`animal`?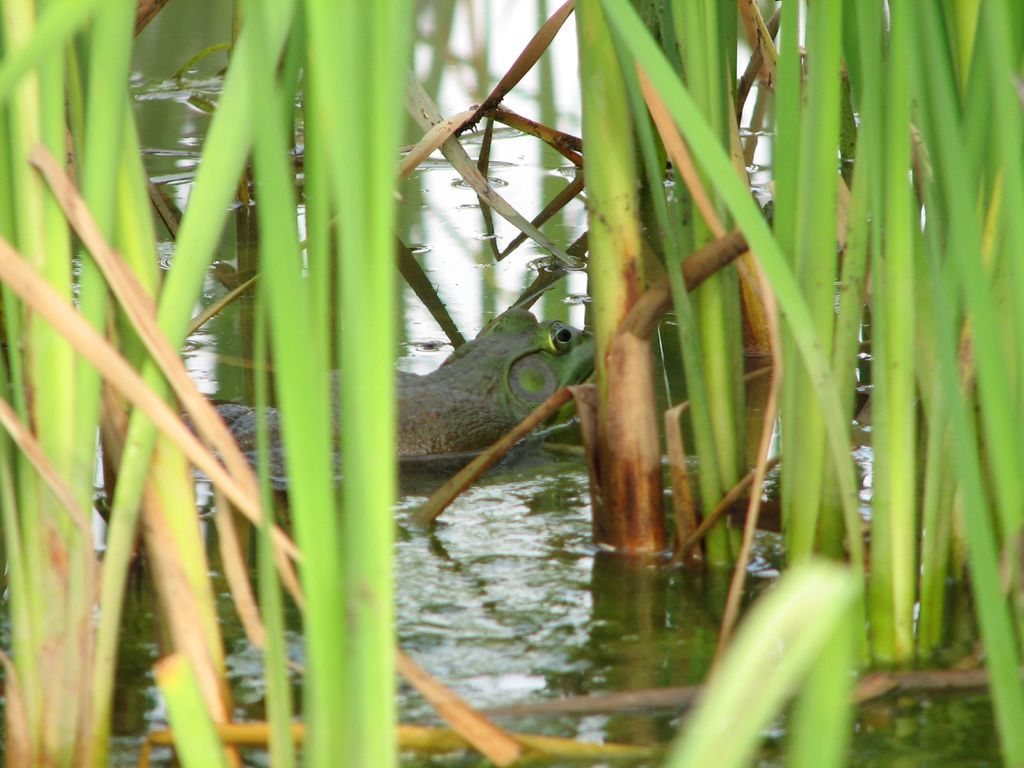
region(172, 302, 604, 460)
